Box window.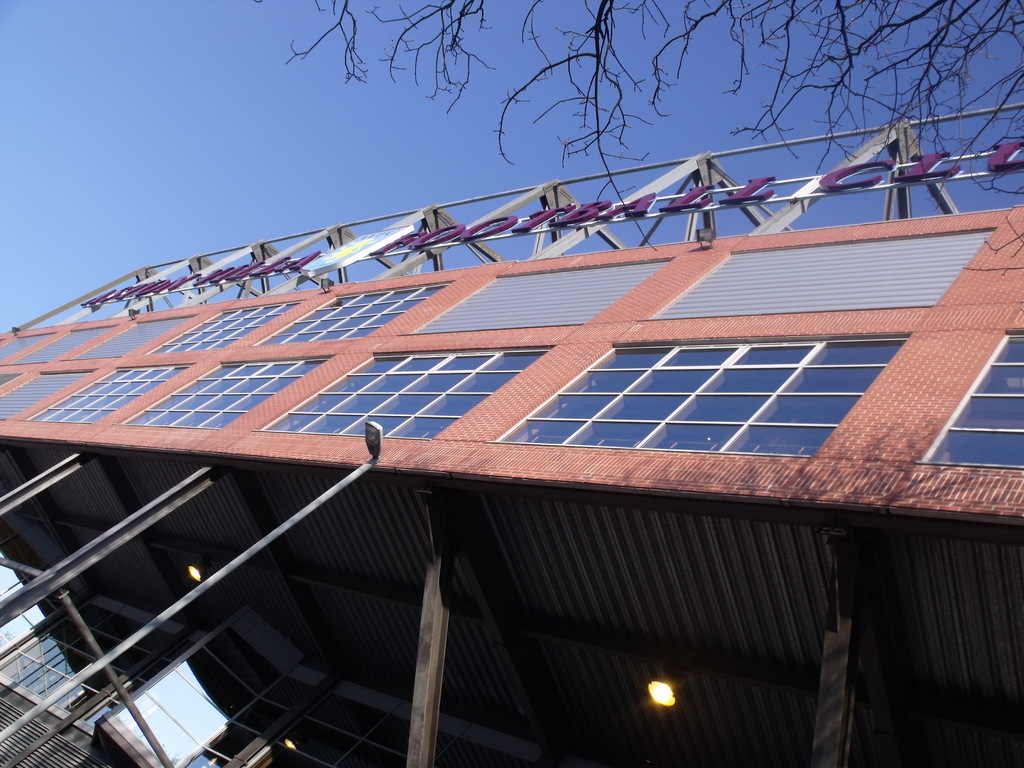
24, 322, 120, 364.
